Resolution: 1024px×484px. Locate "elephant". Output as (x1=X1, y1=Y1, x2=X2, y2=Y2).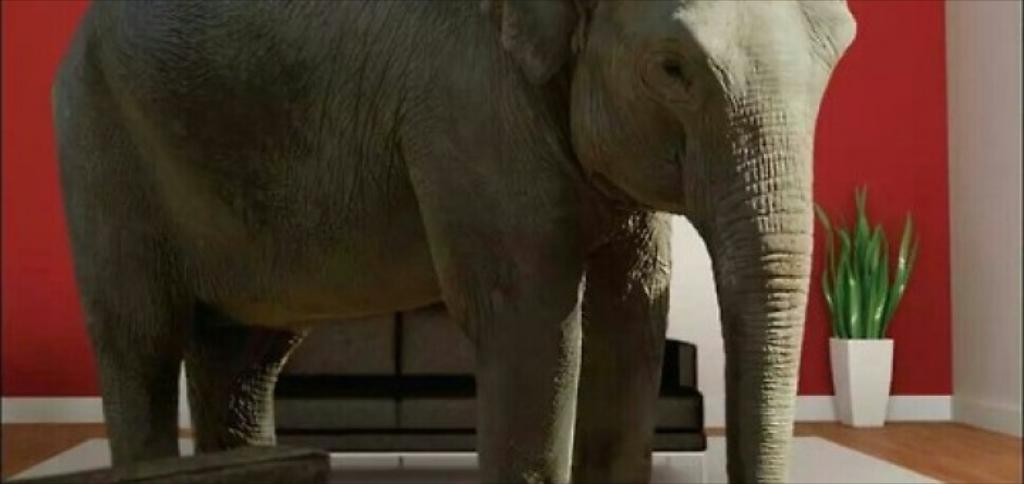
(x1=51, y1=0, x2=862, y2=483).
